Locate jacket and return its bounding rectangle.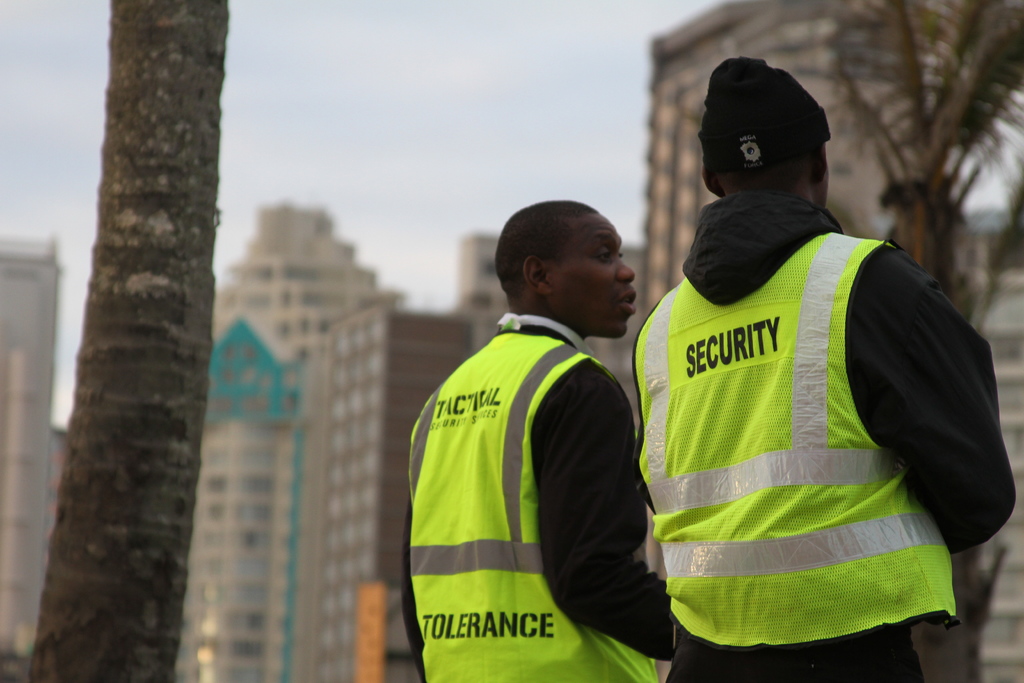
634,192,1018,682.
